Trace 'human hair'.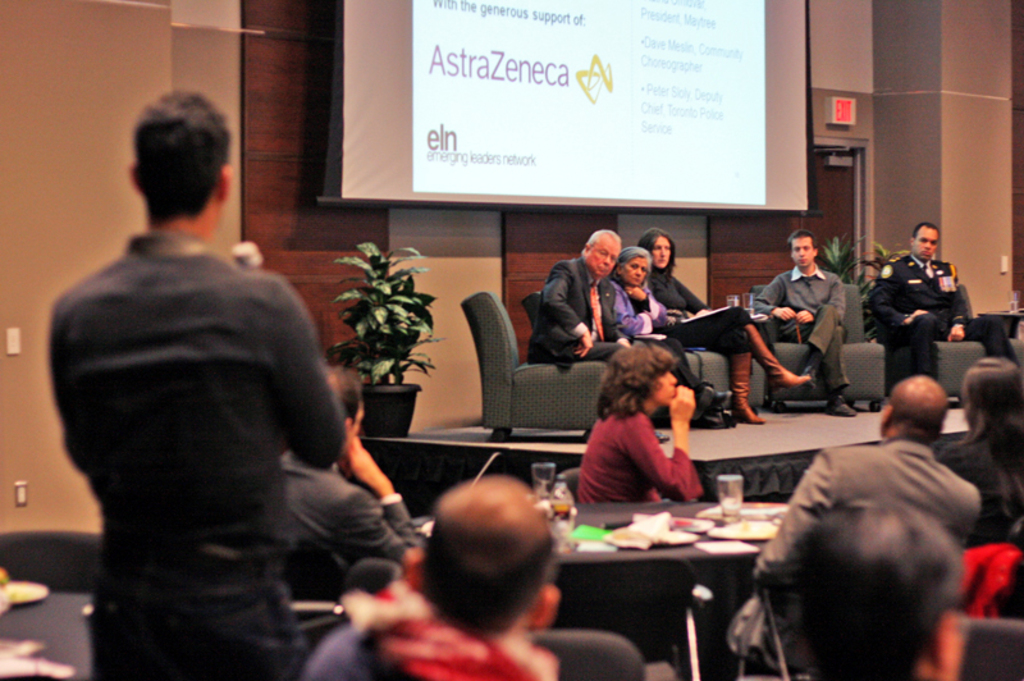
Traced to bbox(324, 361, 360, 421).
